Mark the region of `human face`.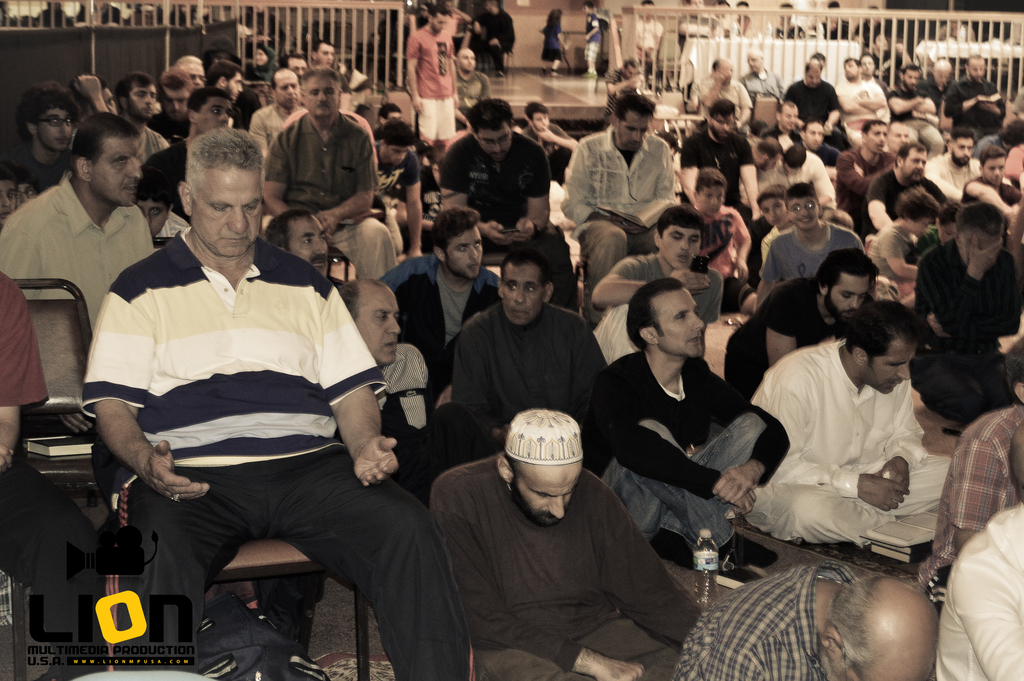
Region: [384, 143, 409, 165].
